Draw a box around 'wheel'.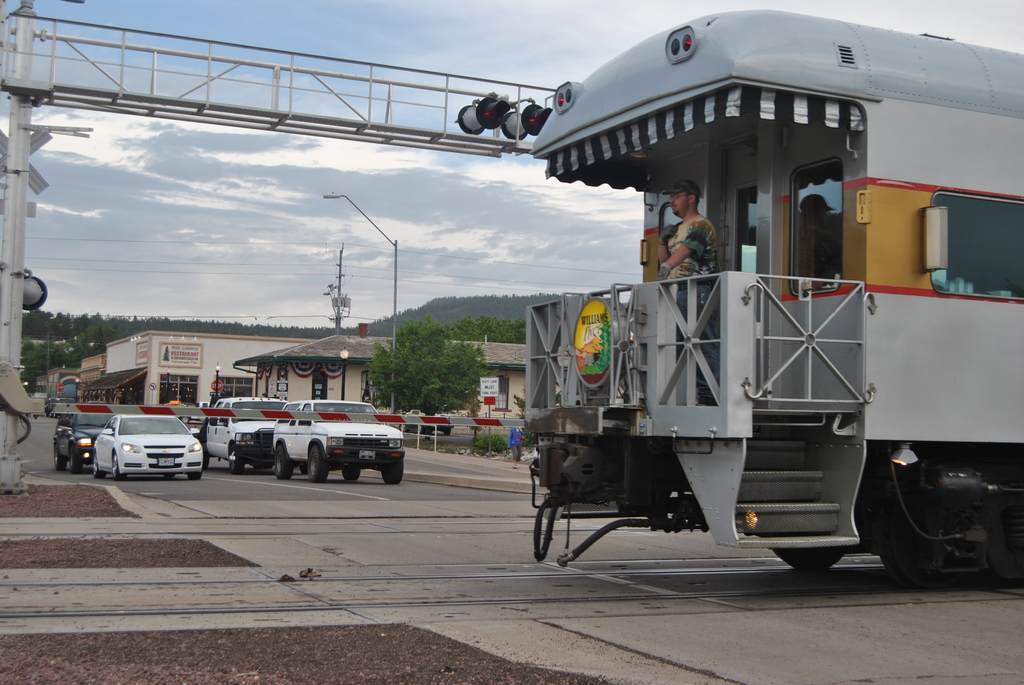
bbox=(273, 445, 296, 478).
